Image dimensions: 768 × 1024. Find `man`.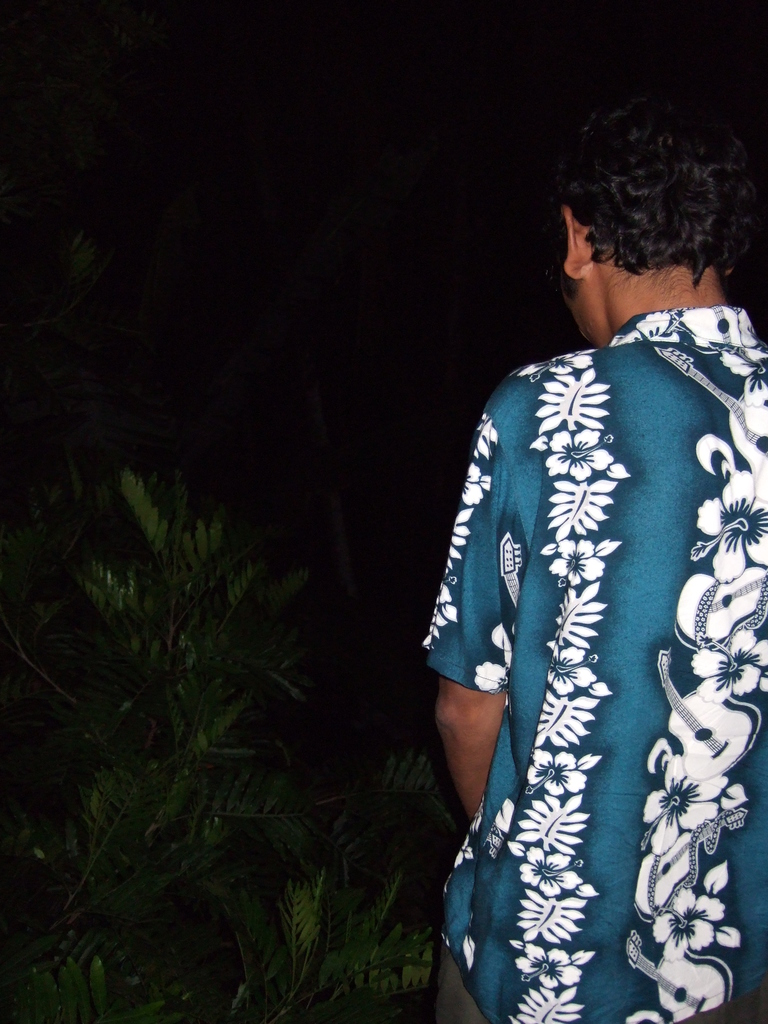
(x1=404, y1=72, x2=767, y2=1014).
